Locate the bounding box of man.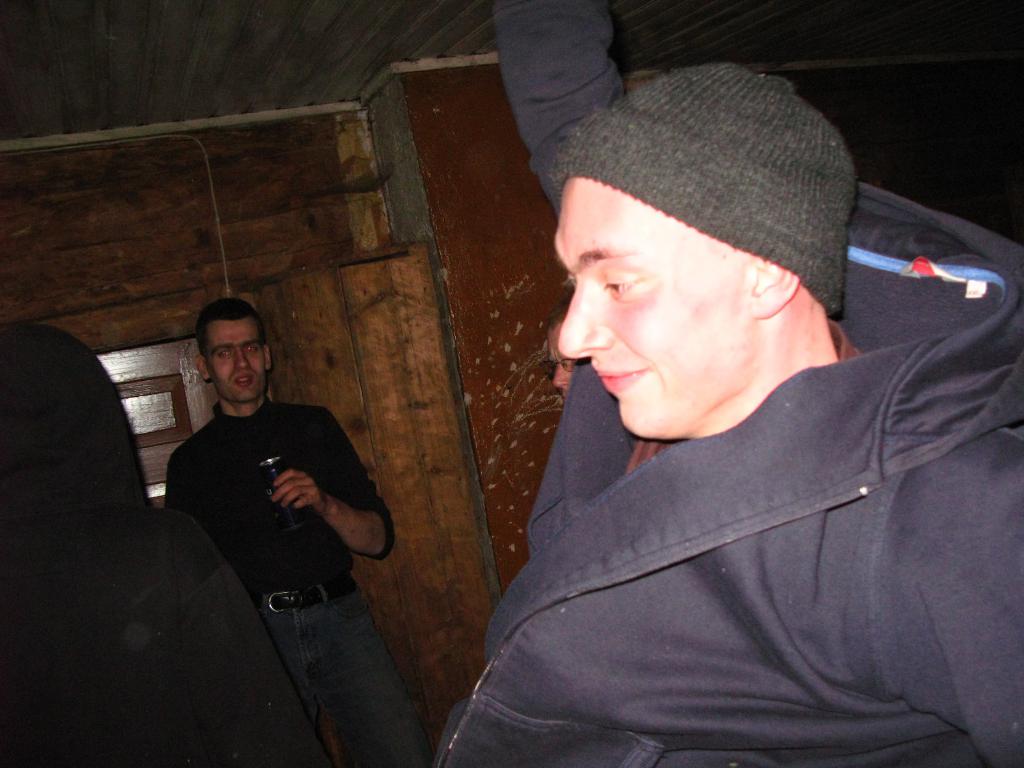
Bounding box: {"x1": 168, "y1": 290, "x2": 437, "y2": 767}.
